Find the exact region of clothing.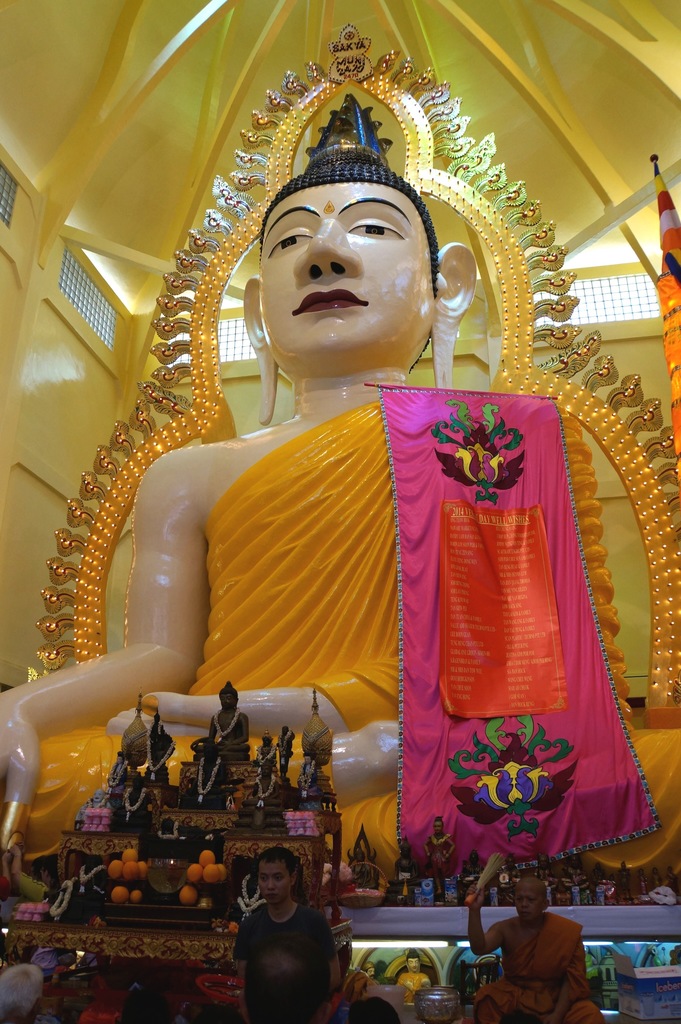
Exact region: bbox(320, 973, 377, 1023).
